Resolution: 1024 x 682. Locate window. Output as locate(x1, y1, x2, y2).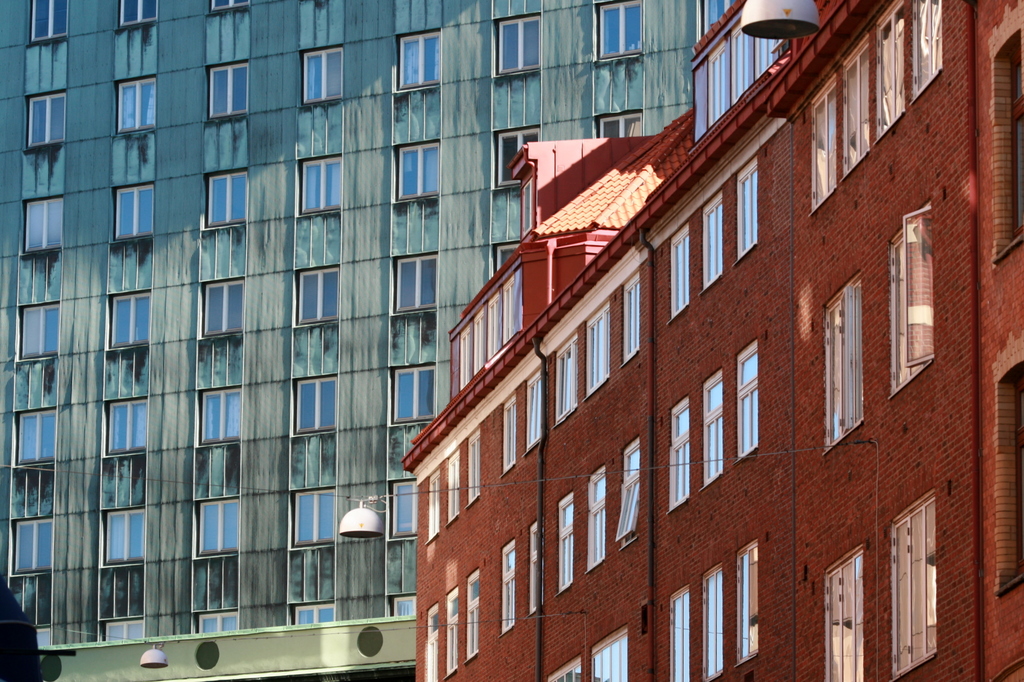
locate(104, 506, 143, 566).
